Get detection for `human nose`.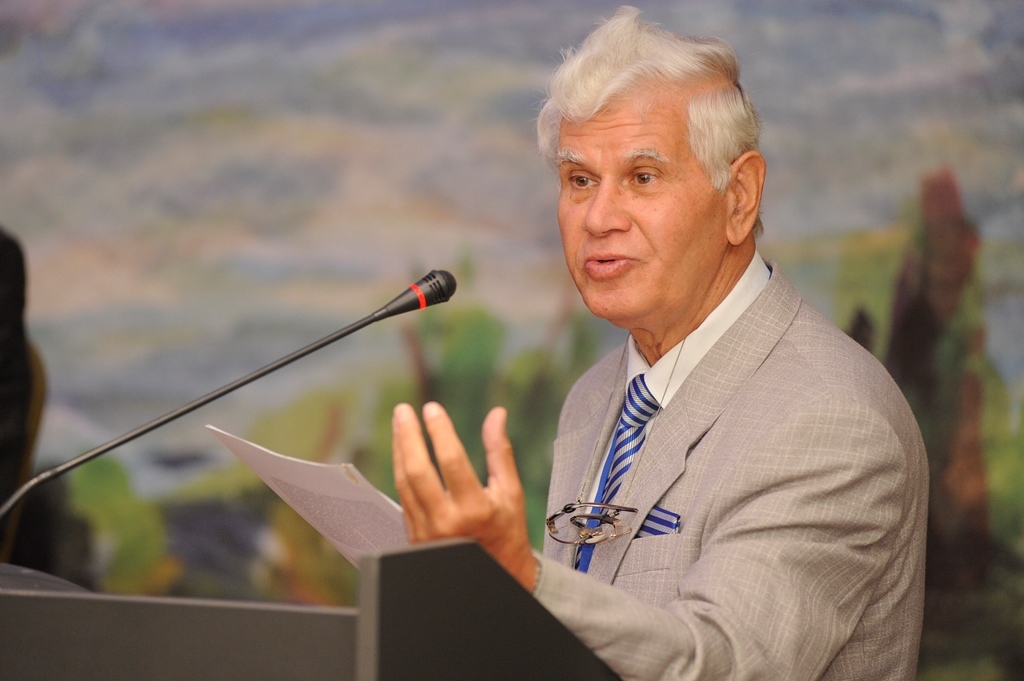
Detection: l=579, t=177, r=631, b=237.
